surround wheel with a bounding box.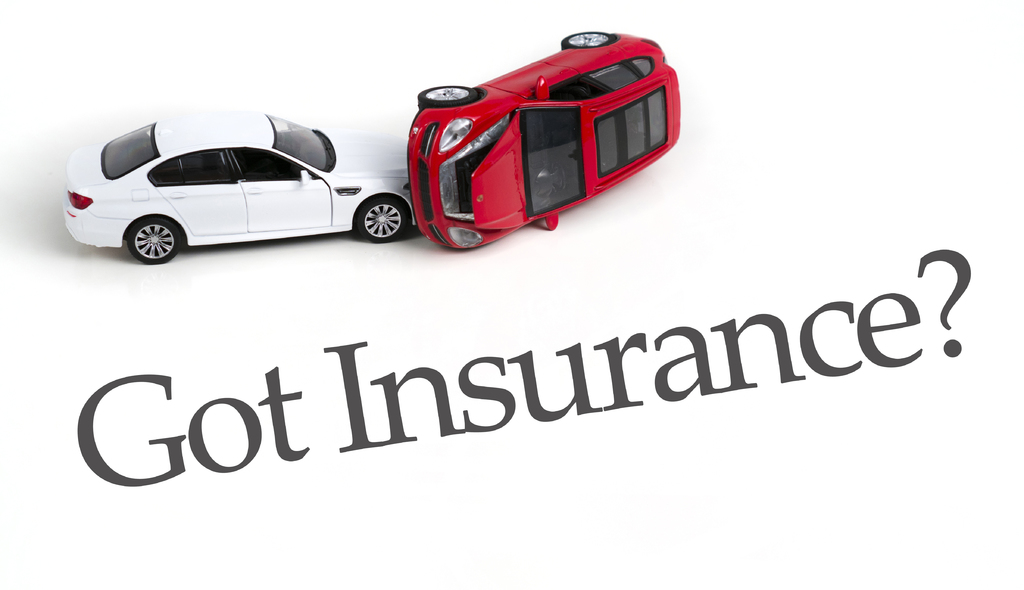
Rect(125, 216, 180, 263).
